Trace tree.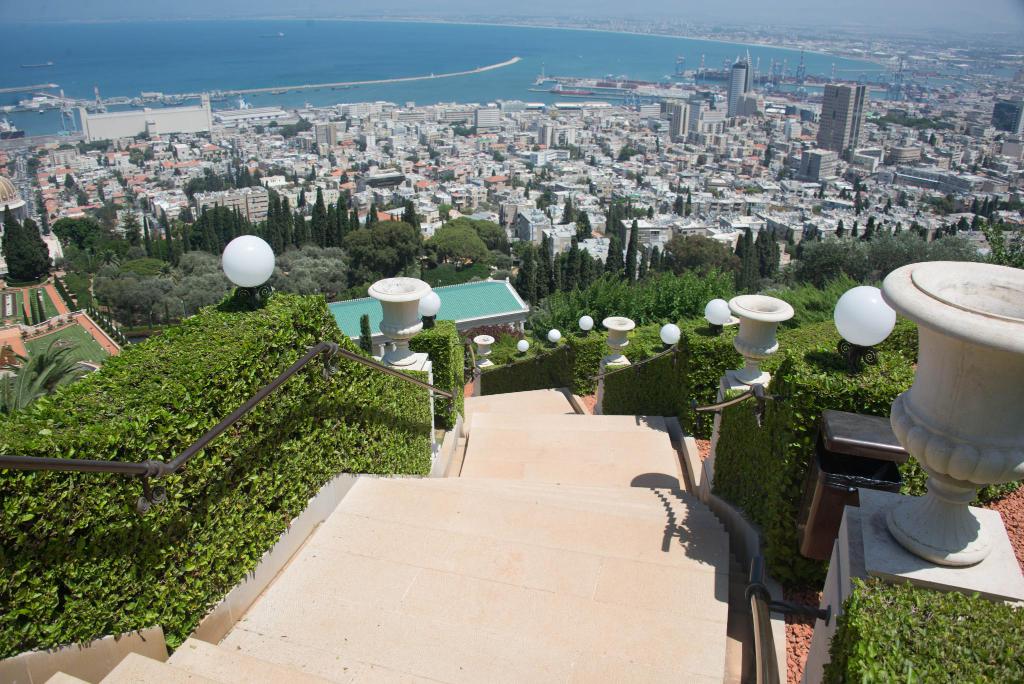
Traced to box=[55, 215, 101, 252].
